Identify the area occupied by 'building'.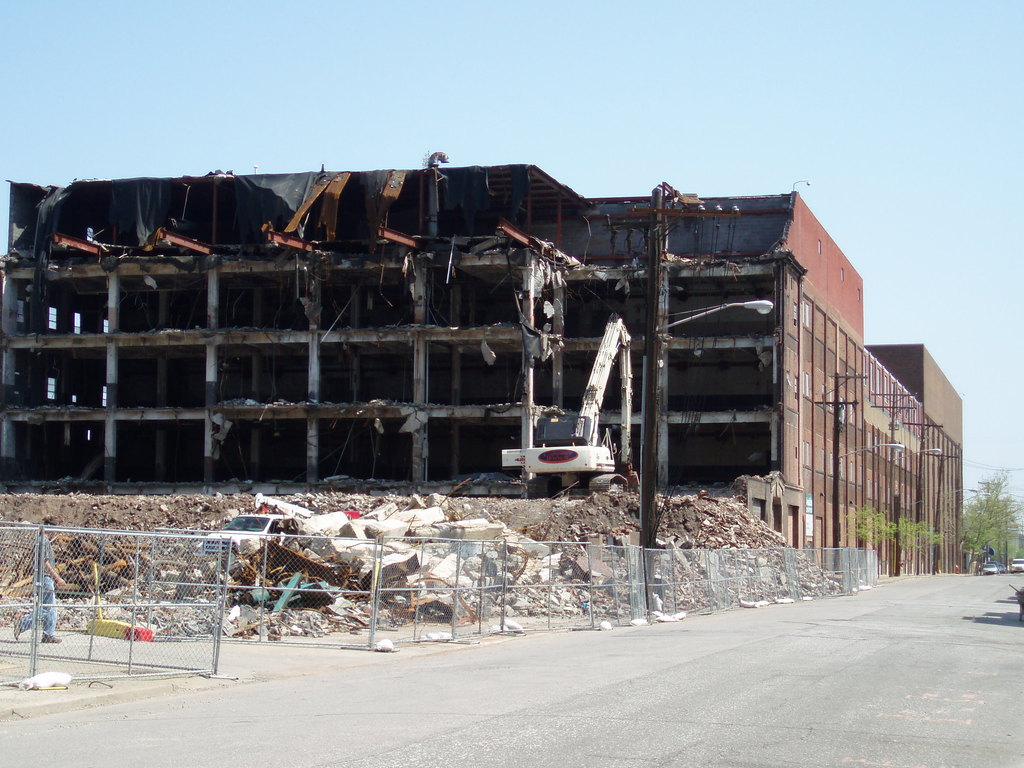
Area: <bbox>0, 150, 963, 577</bbox>.
